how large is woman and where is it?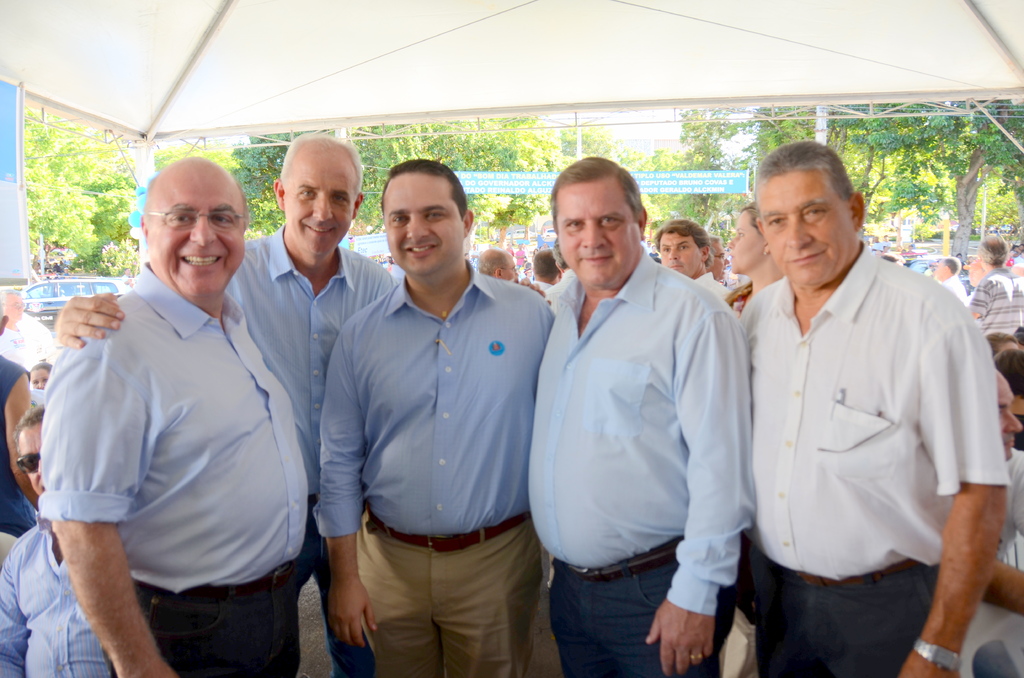
Bounding box: rect(722, 204, 787, 677).
